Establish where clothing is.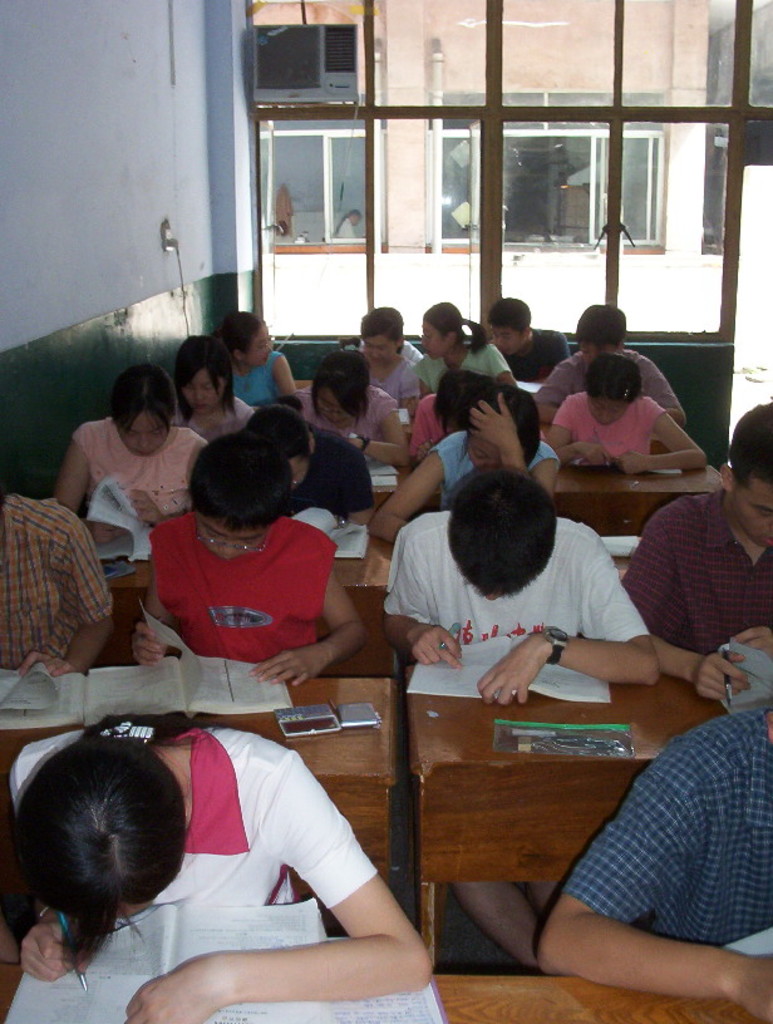
Established at {"x1": 364, "y1": 333, "x2": 422, "y2": 358}.
